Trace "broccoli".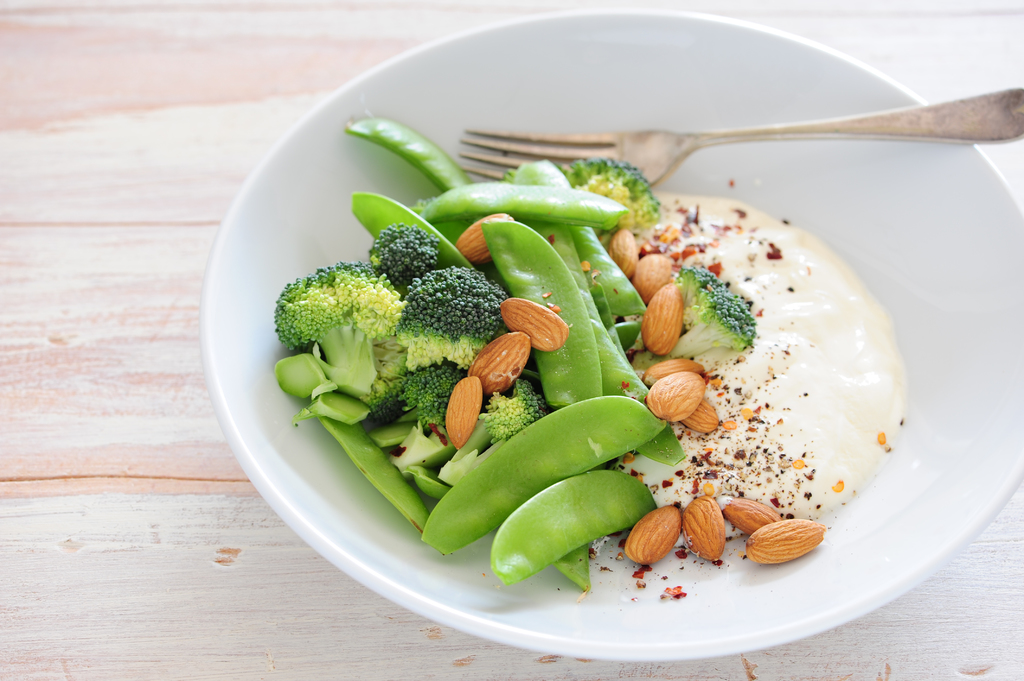
Traced to x1=563 y1=154 x2=657 y2=240.
